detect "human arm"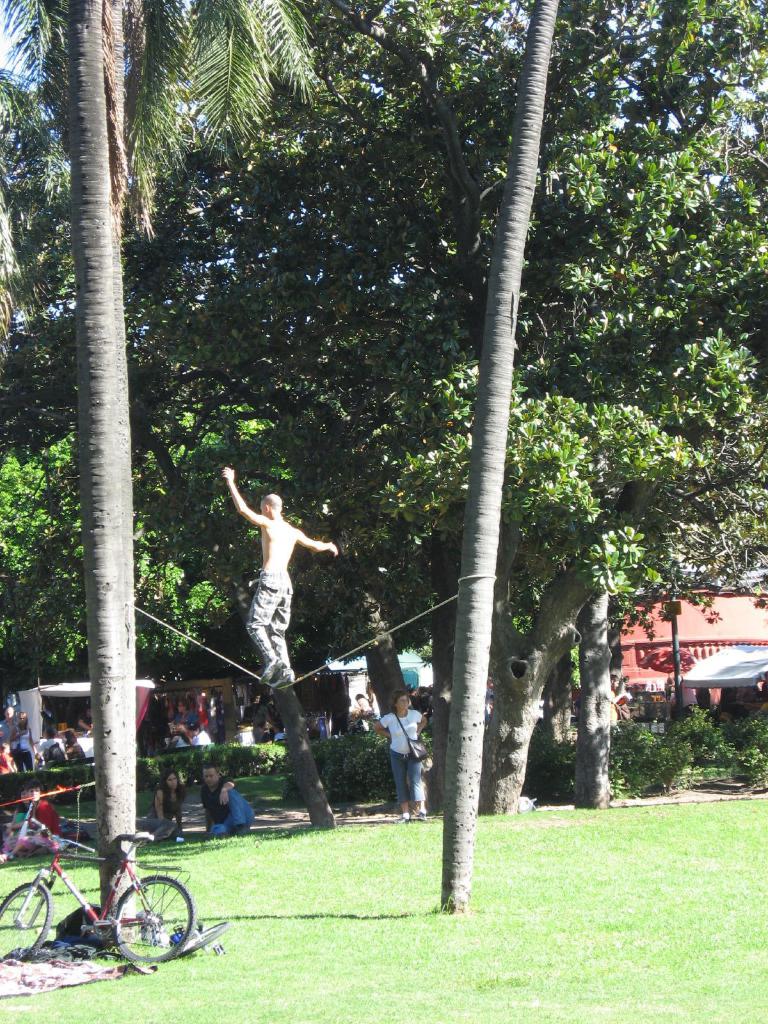
locate(413, 713, 433, 728)
